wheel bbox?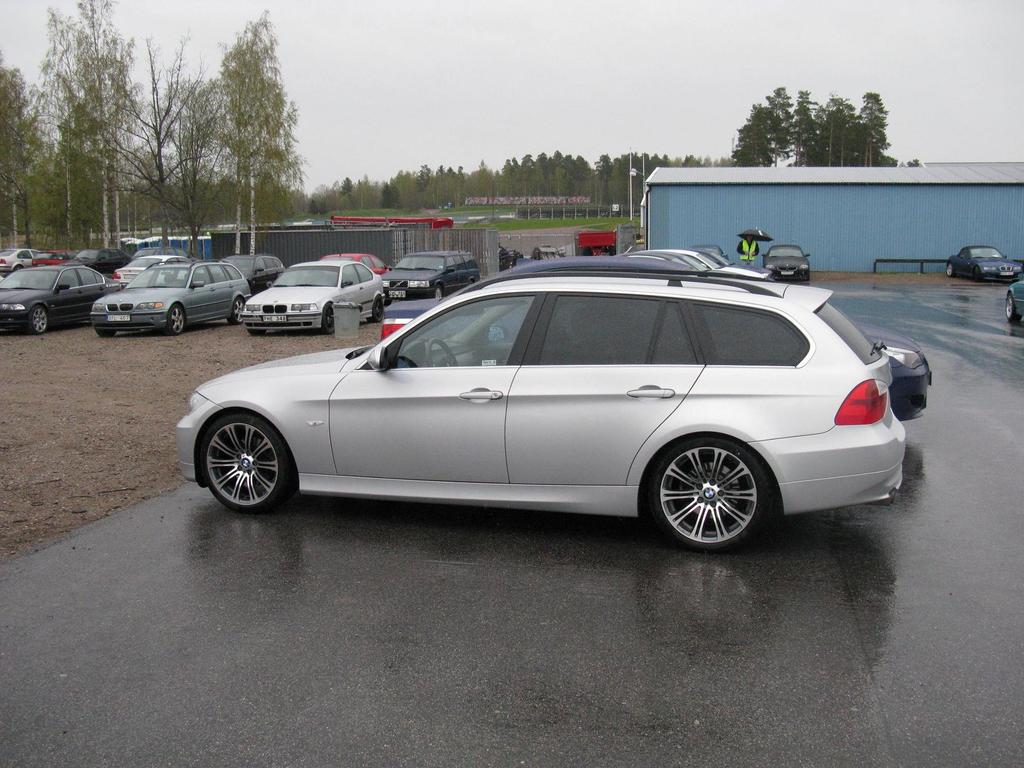
detection(371, 299, 385, 321)
